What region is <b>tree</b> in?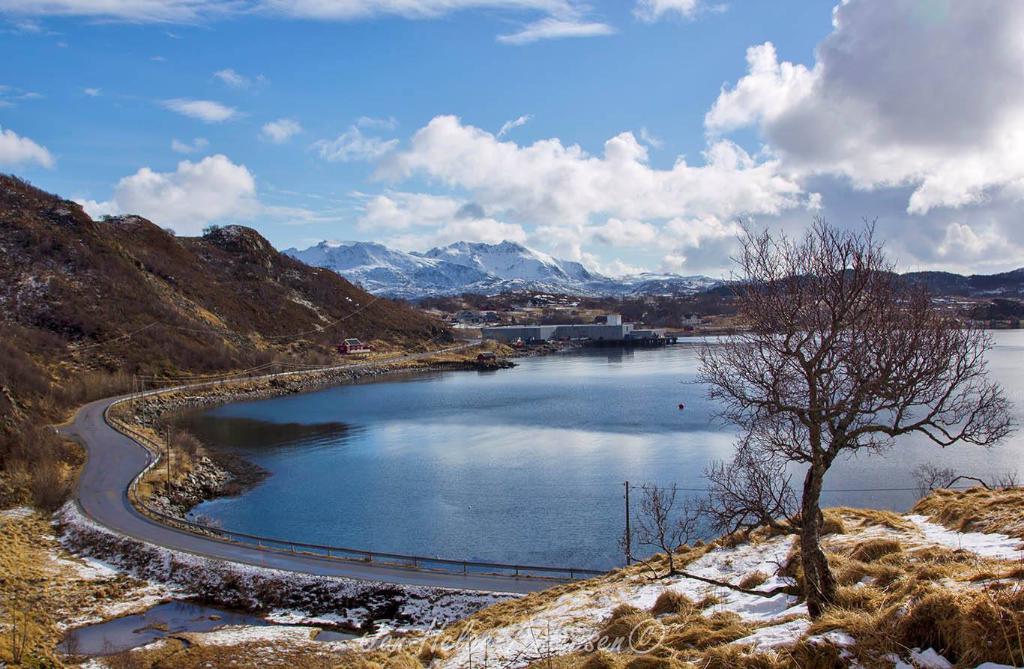
bbox(703, 199, 986, 584).
